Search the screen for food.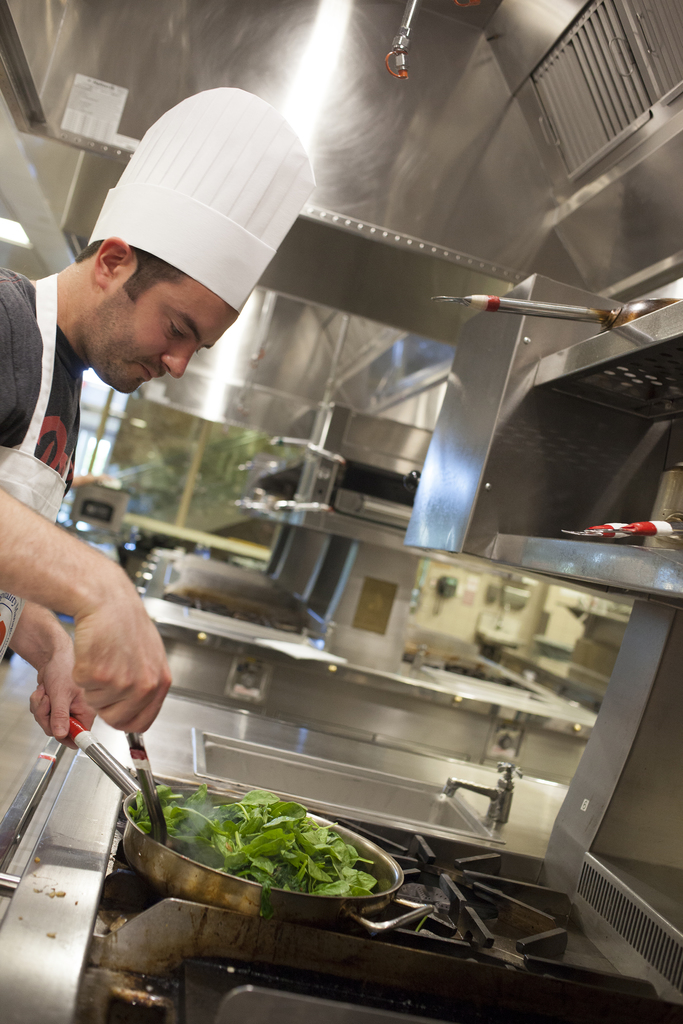
Found at 124,788,382,900.
